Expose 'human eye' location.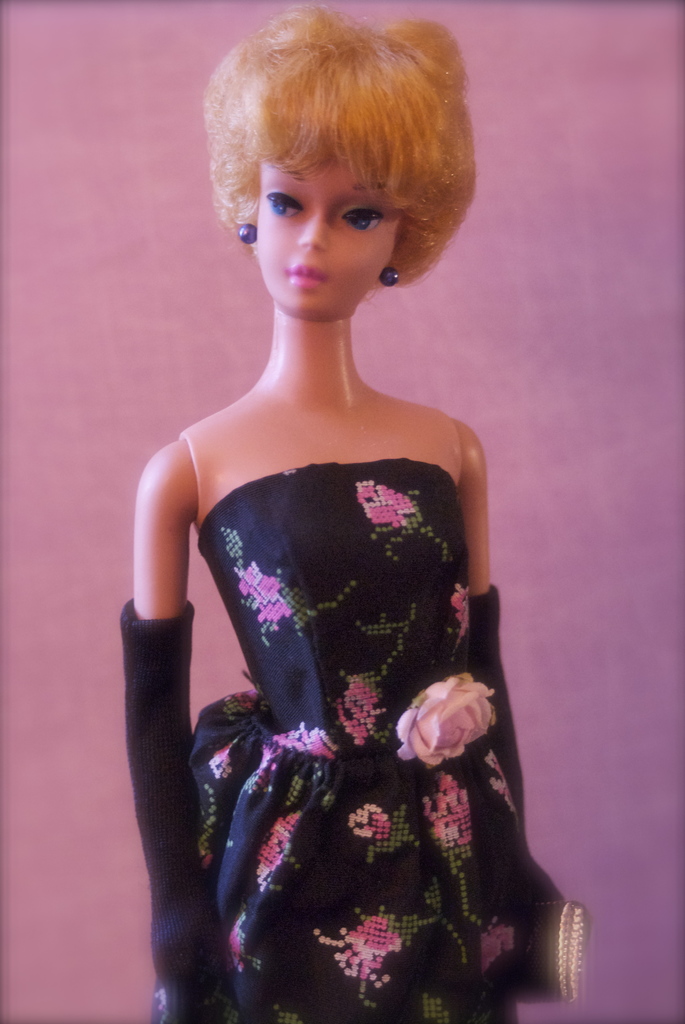
Exposed at (265, 178, 305, 225).
